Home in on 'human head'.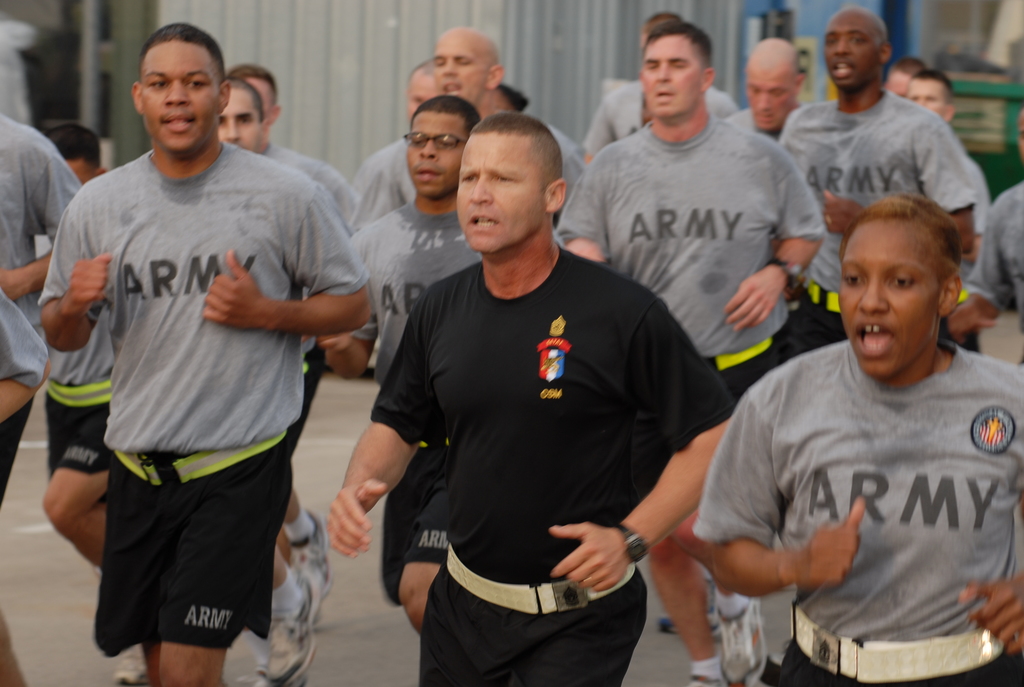
Homed in at [230,61,280,128].
